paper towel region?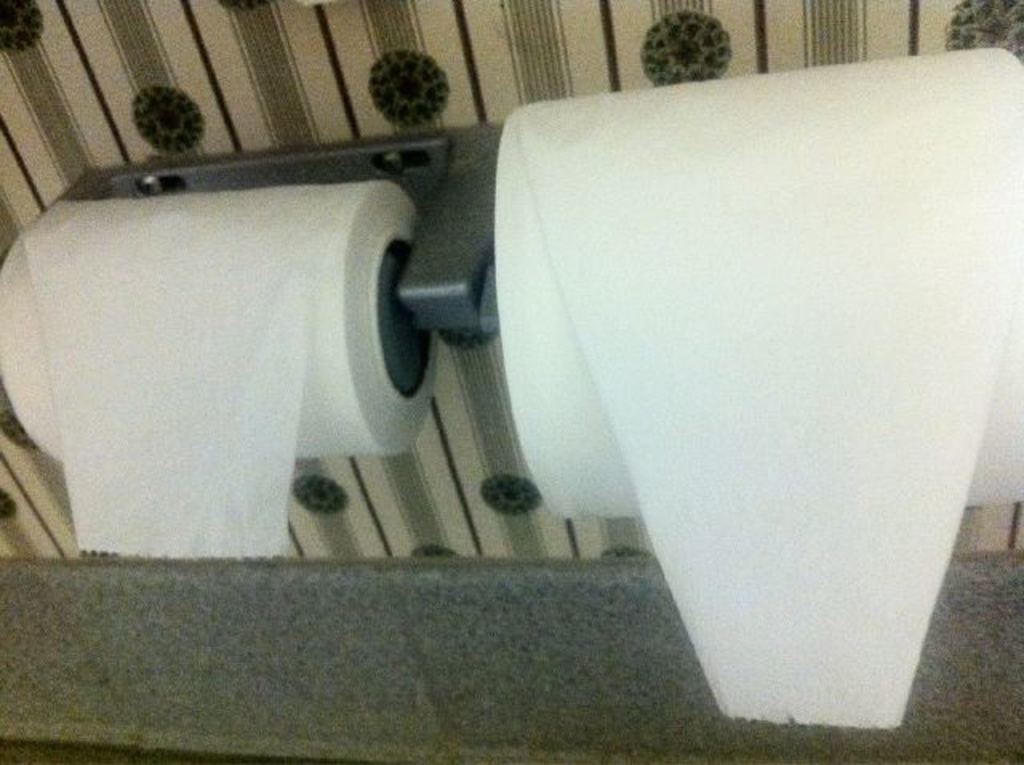
[499, 50, 1022, 741]
